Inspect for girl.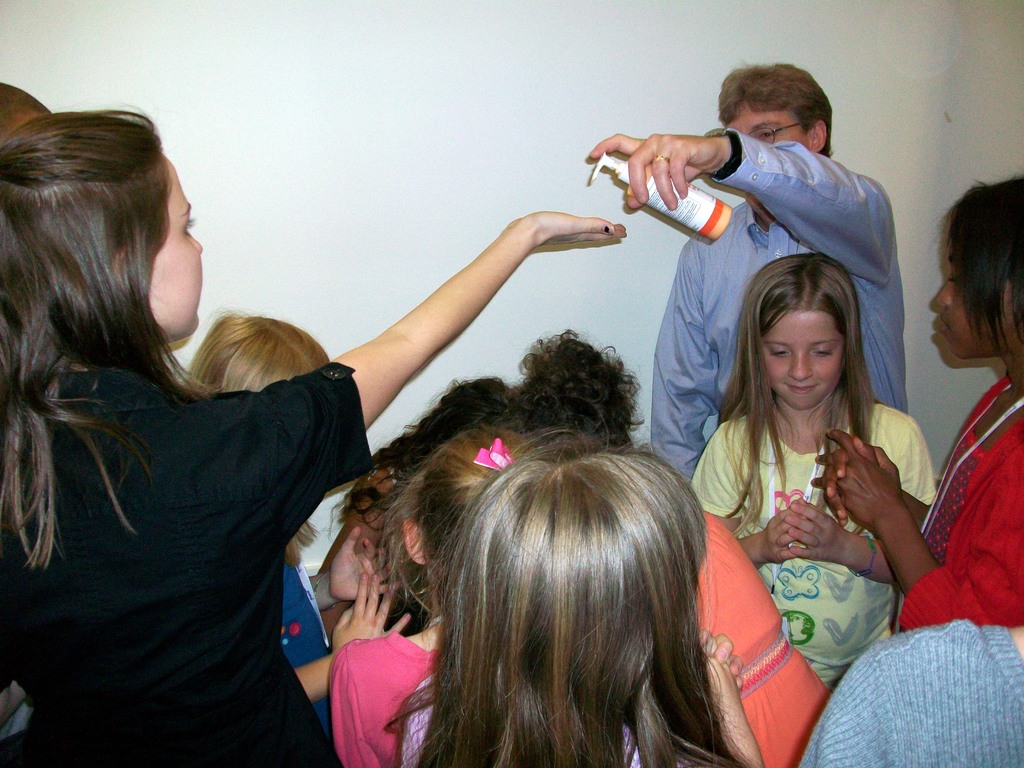
Inspection: left=378, top=436, right=762, bottom=767.
